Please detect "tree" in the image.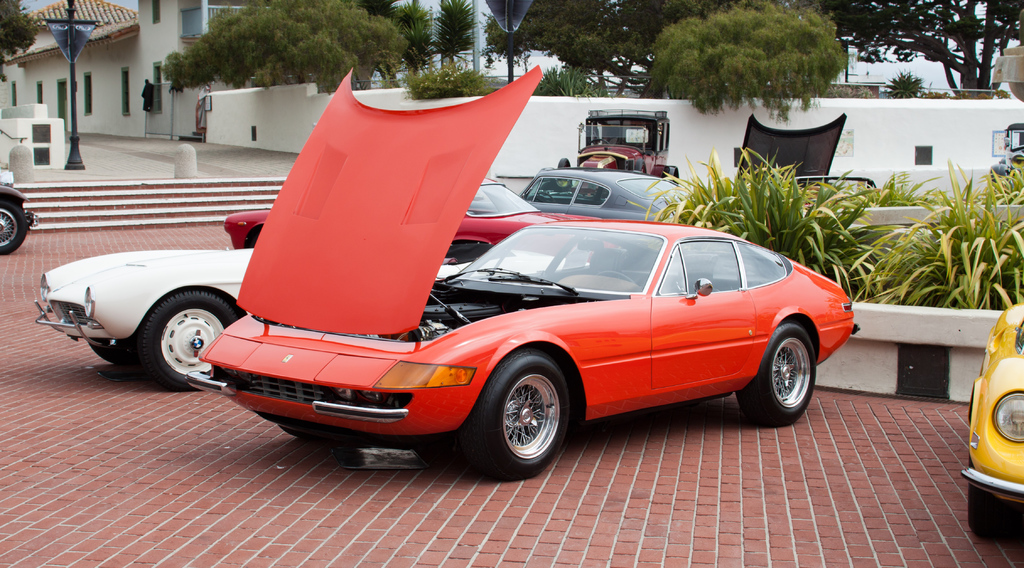
x1=639 y1=2 x2=856 y2=110.
